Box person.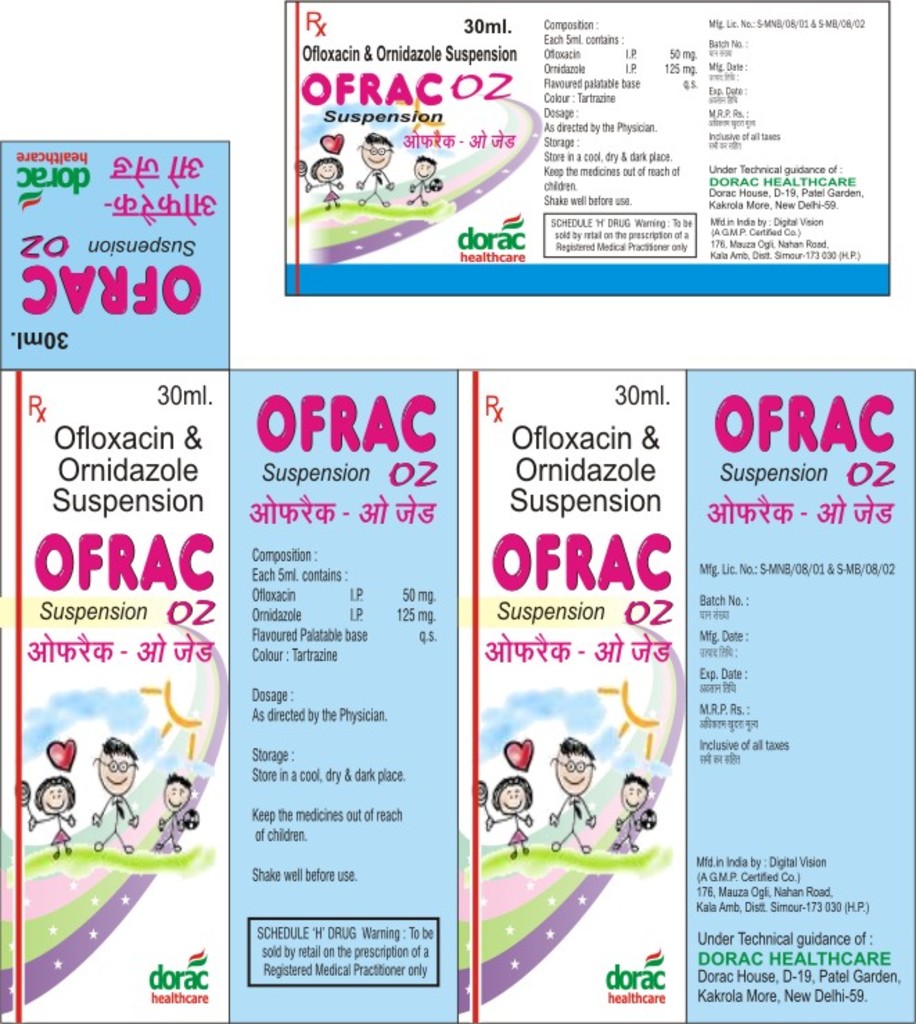
bbox(26, 776, 78, 859).
